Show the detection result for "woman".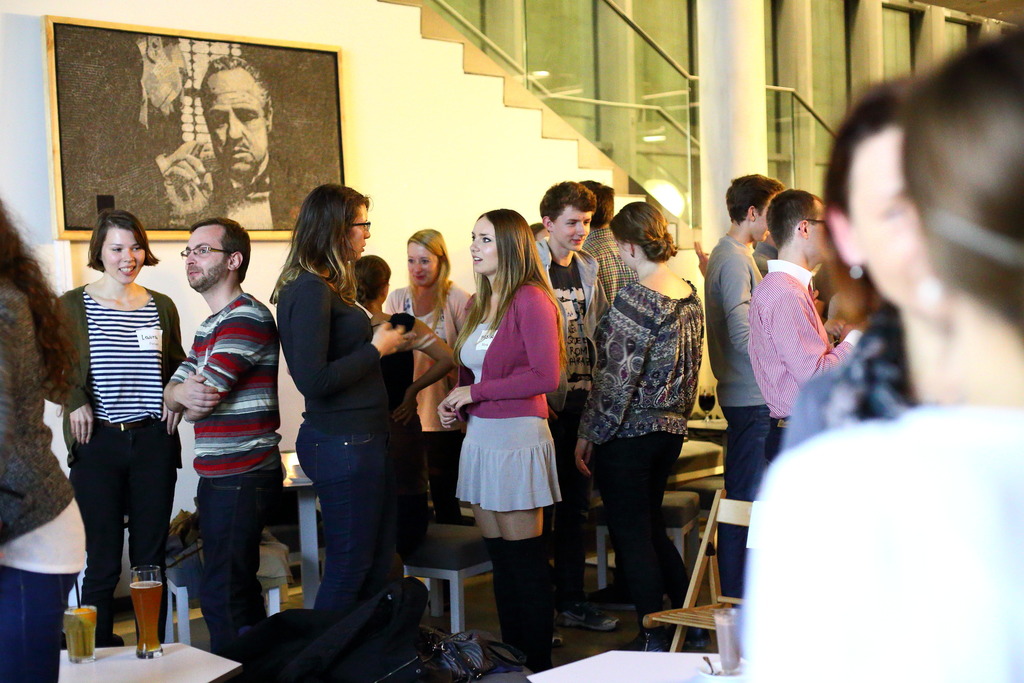
box(442, 207, 580, 666).
